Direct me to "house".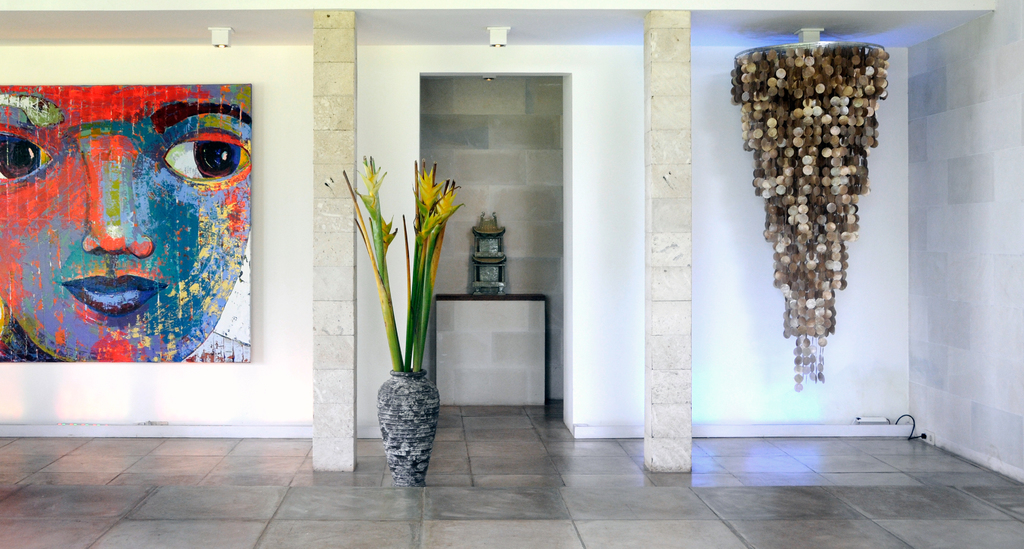
Direction: Rect(0, 4, 1023, 548).
